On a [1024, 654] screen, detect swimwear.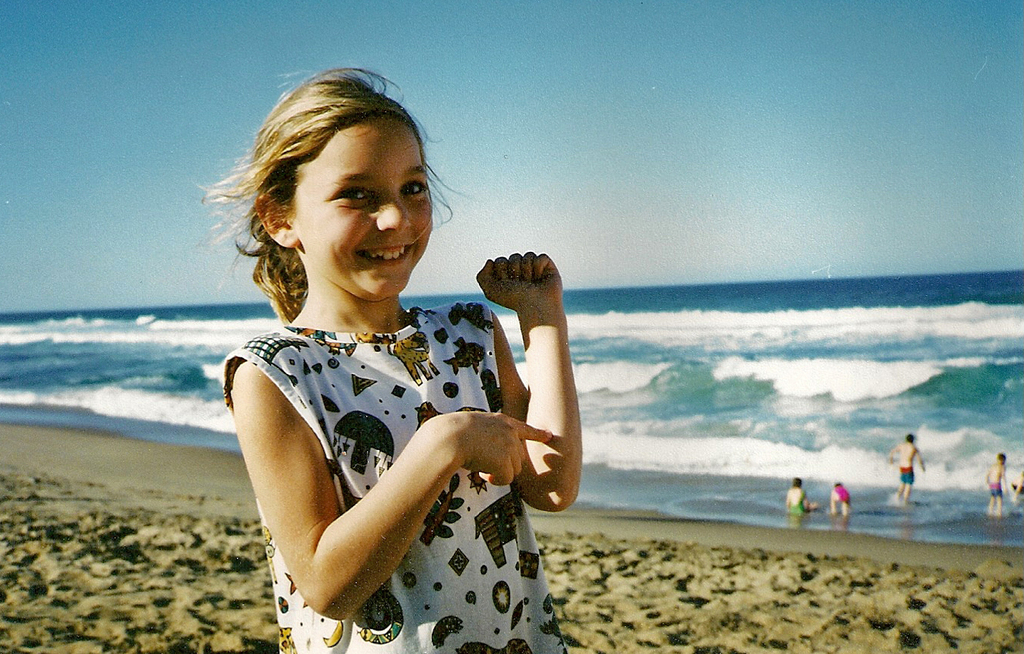
bbox(984, 484, 1007, 497).
